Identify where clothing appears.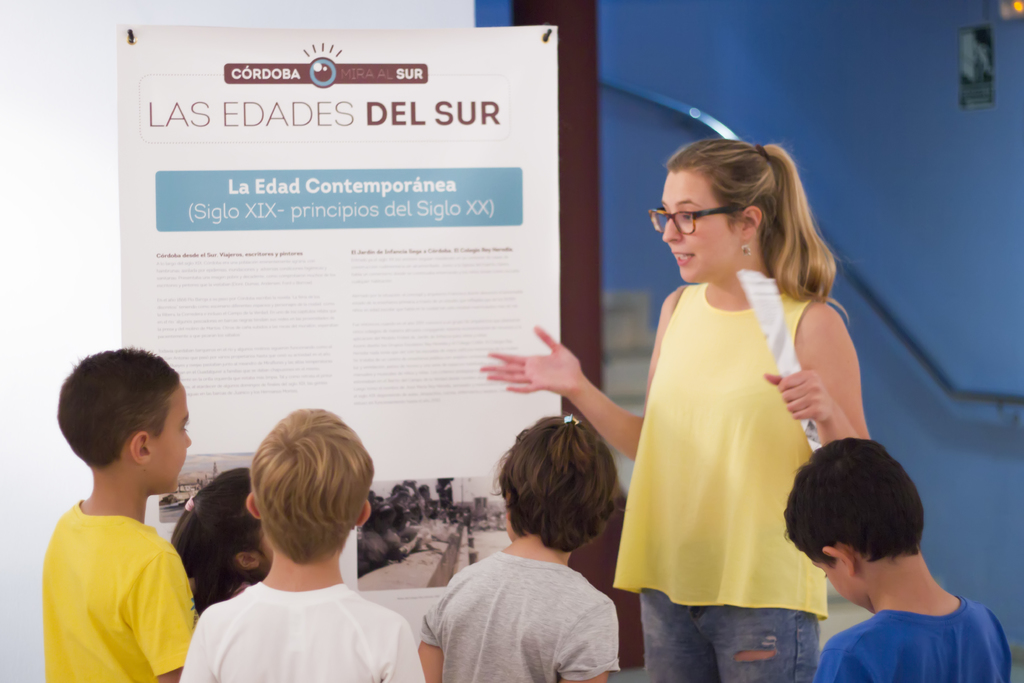
Appears at 177 579 426 682.
